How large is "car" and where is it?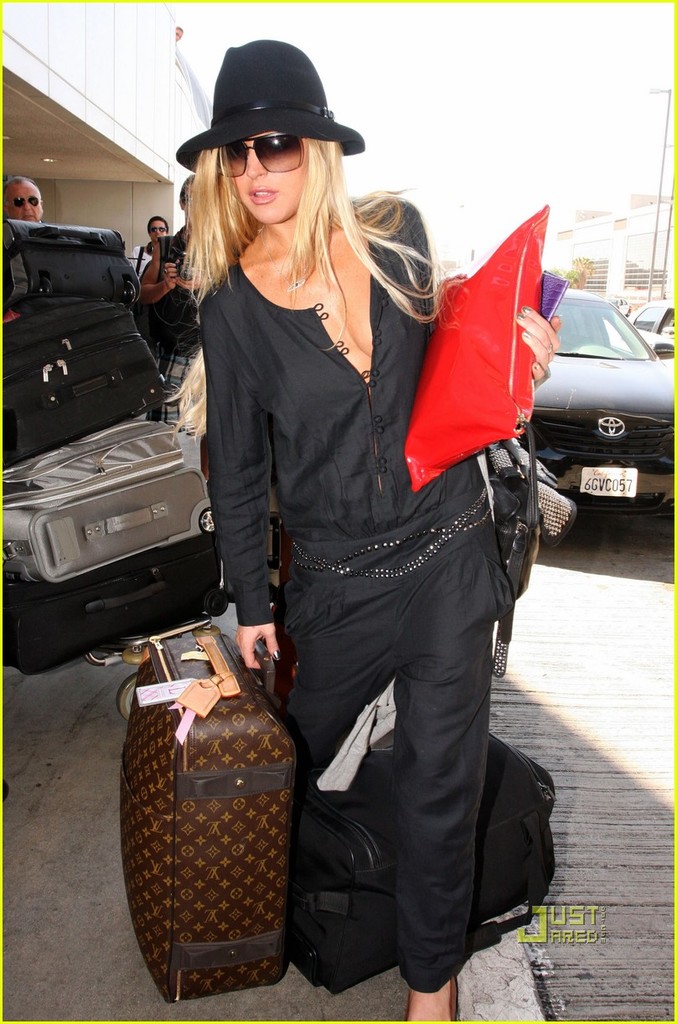
Bounding box: 628,291,676,358.
